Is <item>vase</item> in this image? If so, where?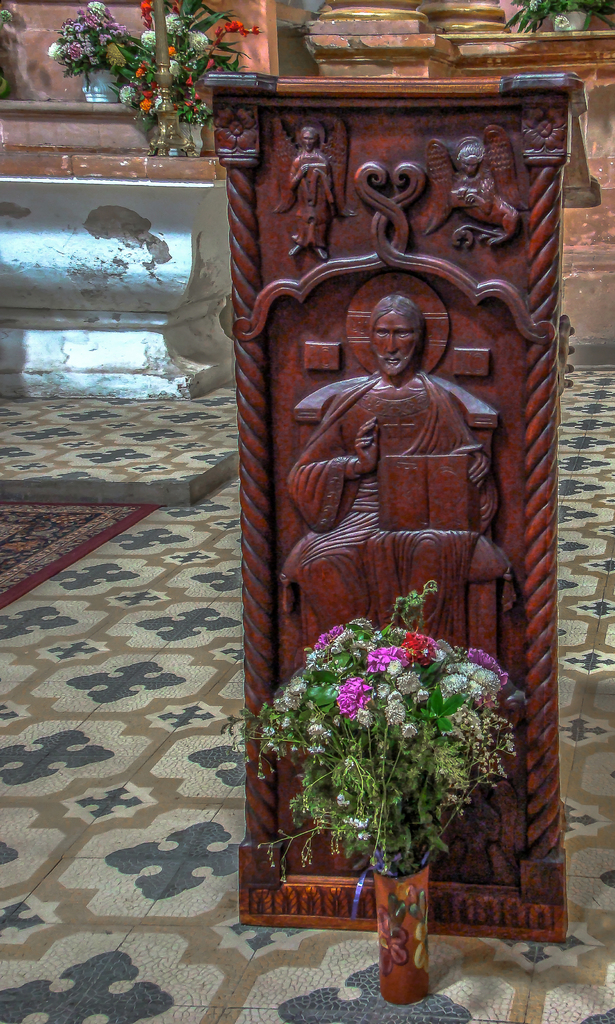
Yes, at <region>550, 9, 589, 35</region>.
